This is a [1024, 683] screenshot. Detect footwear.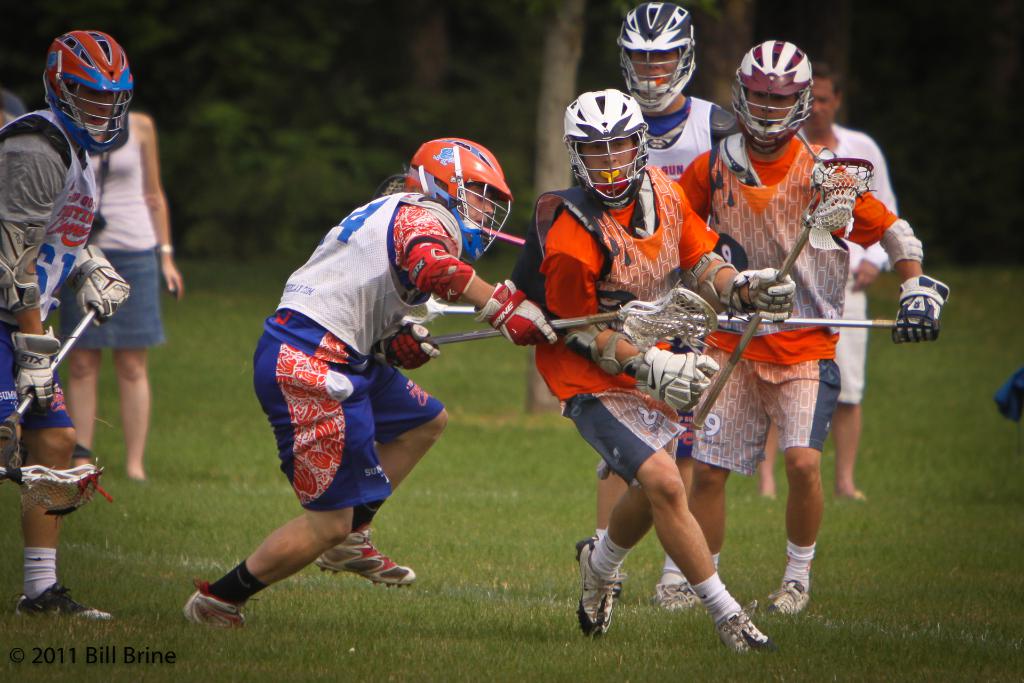
x1=181, y1=579, x2=250, y2=636.
